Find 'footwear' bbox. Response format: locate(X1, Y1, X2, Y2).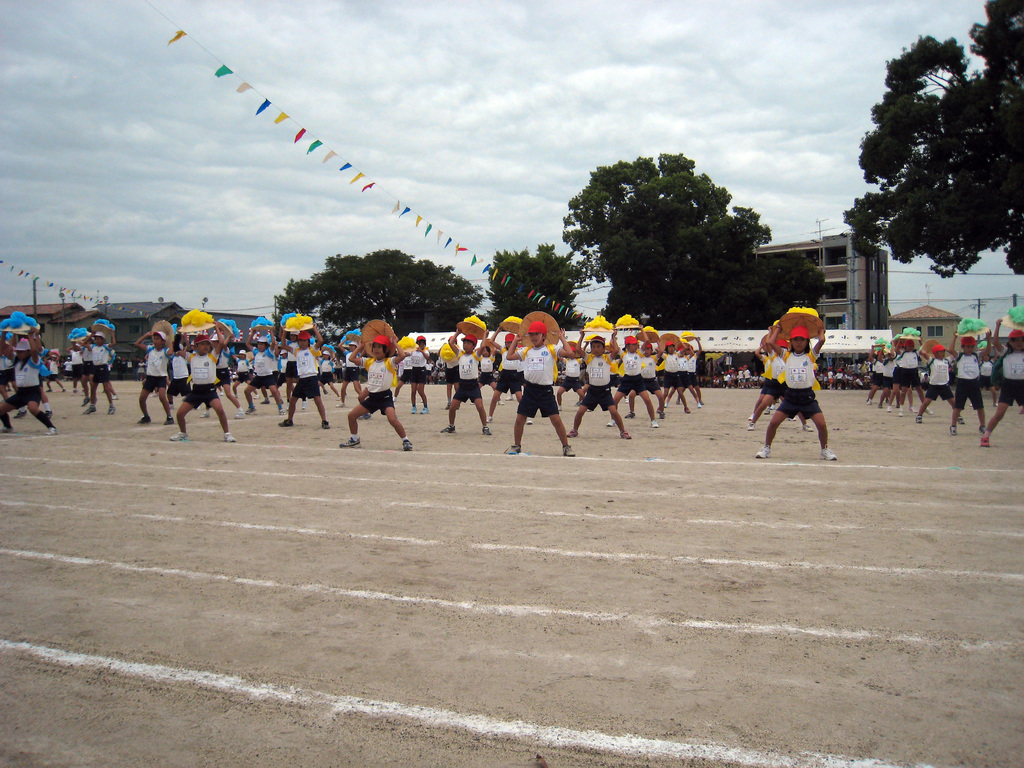
locate(682, 406, 692, 417).
